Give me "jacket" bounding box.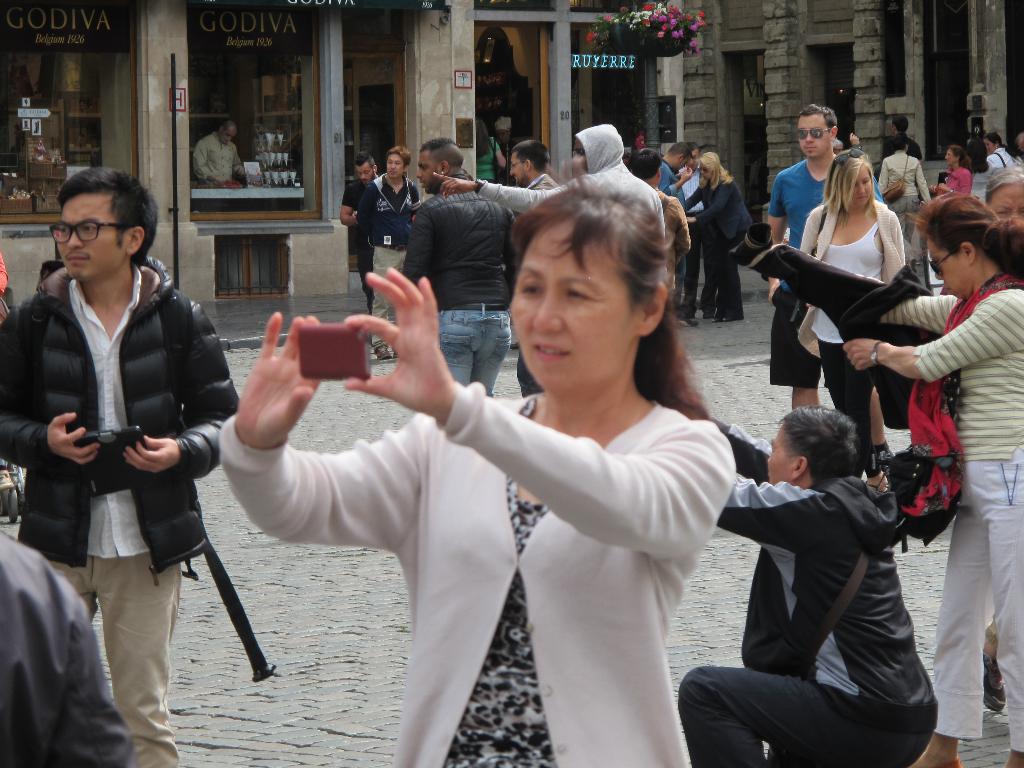
[left=350, top=169, right=413, bottom=250].
